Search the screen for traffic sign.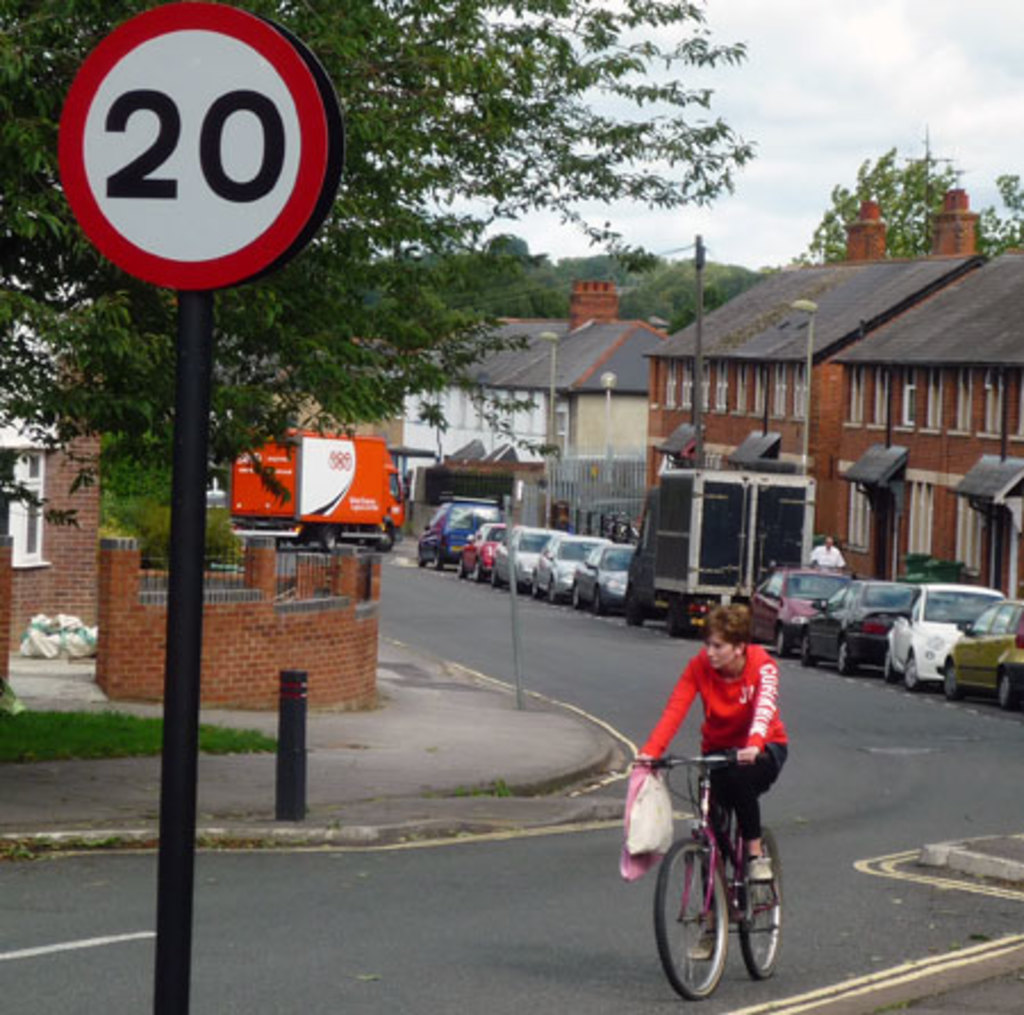
Found at 50/0/325/291.
